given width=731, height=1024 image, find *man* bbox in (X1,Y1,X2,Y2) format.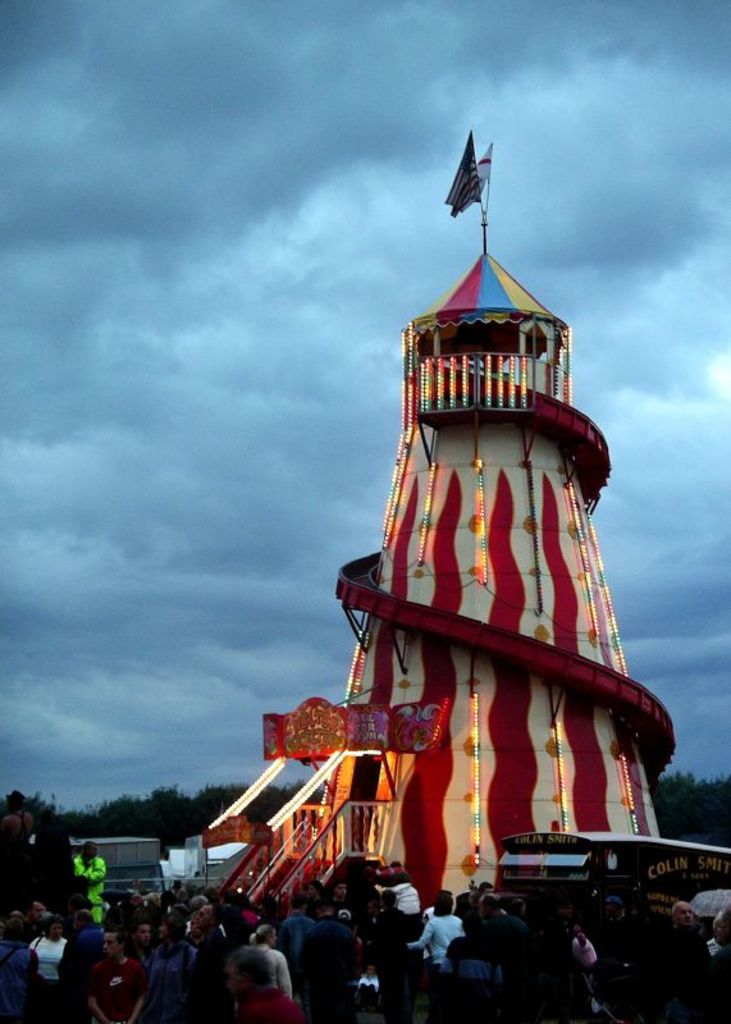
(709,905,730,977).
